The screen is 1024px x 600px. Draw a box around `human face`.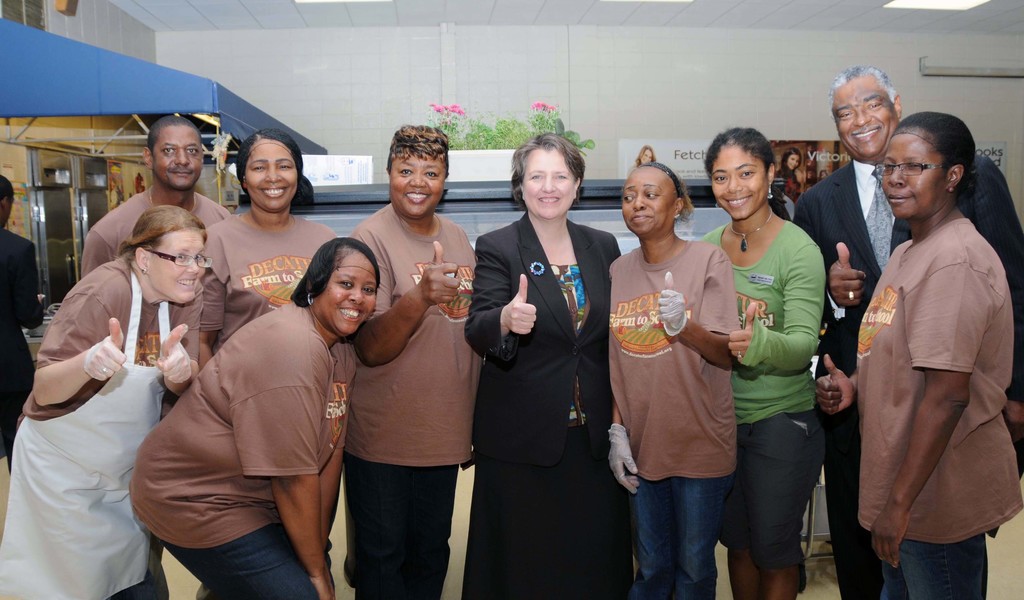
833,75,893,159.
